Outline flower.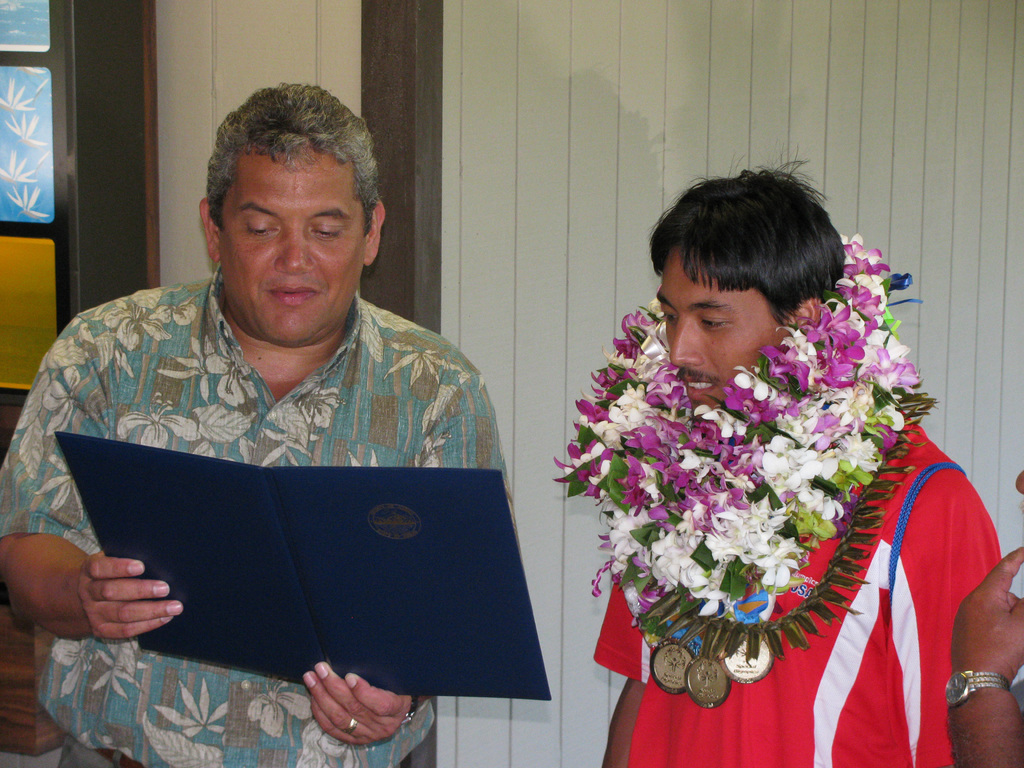
Outline: rect(760, 535, 801, 588).
